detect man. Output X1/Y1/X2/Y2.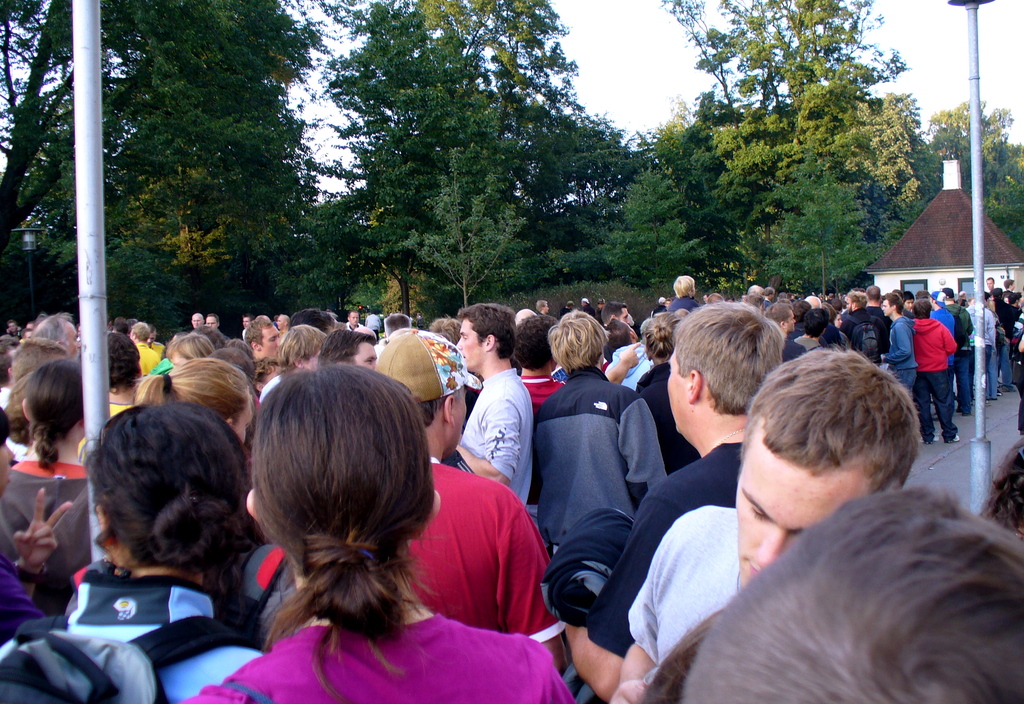
372/326/570/670.
